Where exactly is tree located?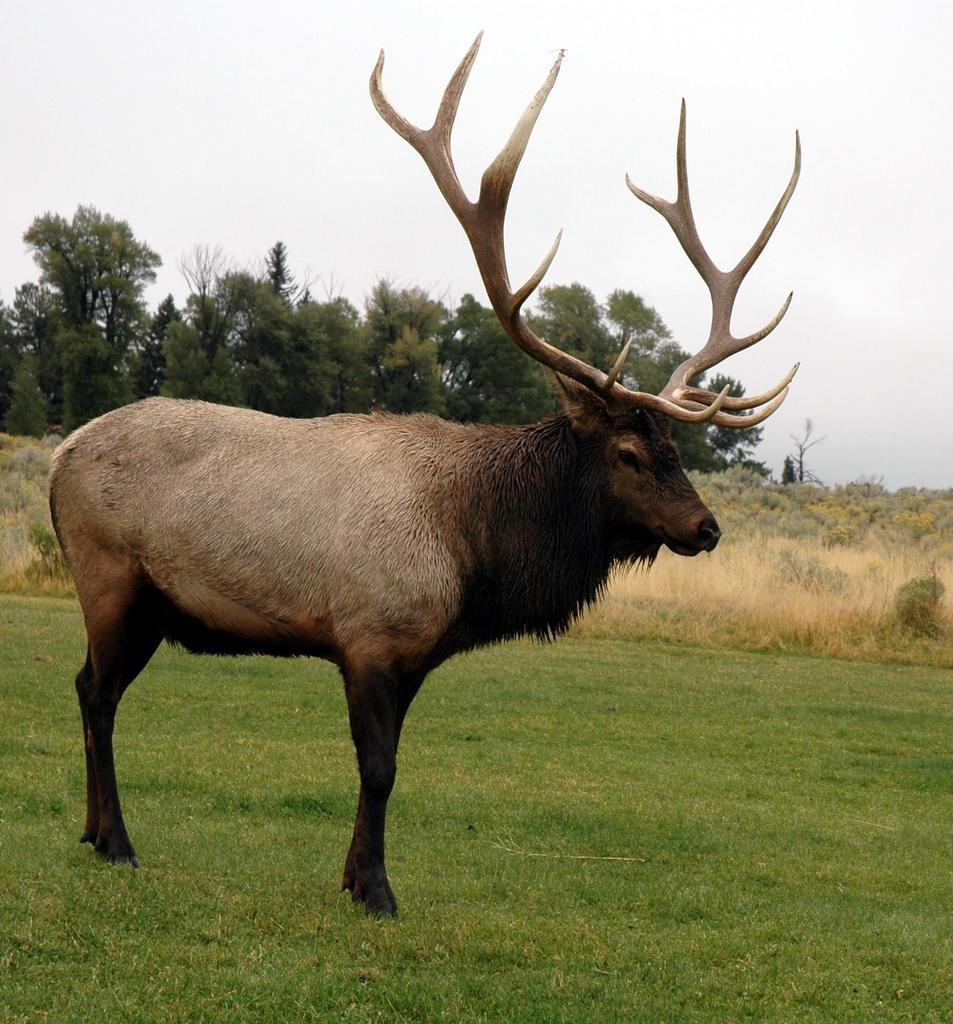
Its bounding box is rect(0, 282, 64, 435).
